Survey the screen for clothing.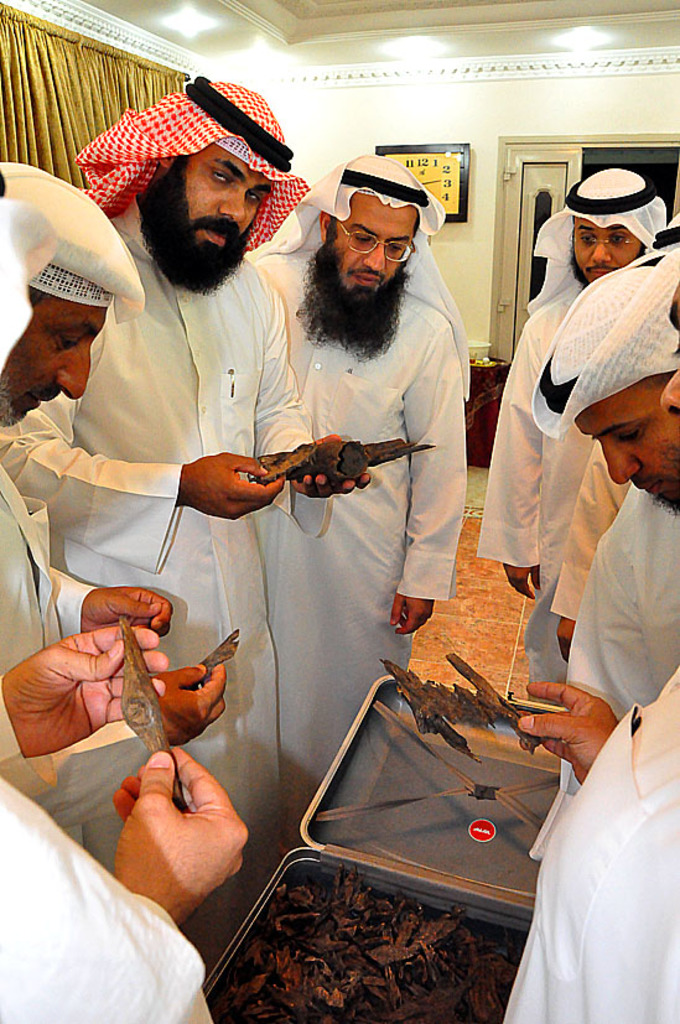
Survey found: box=[502, 670, 679, 1023].
